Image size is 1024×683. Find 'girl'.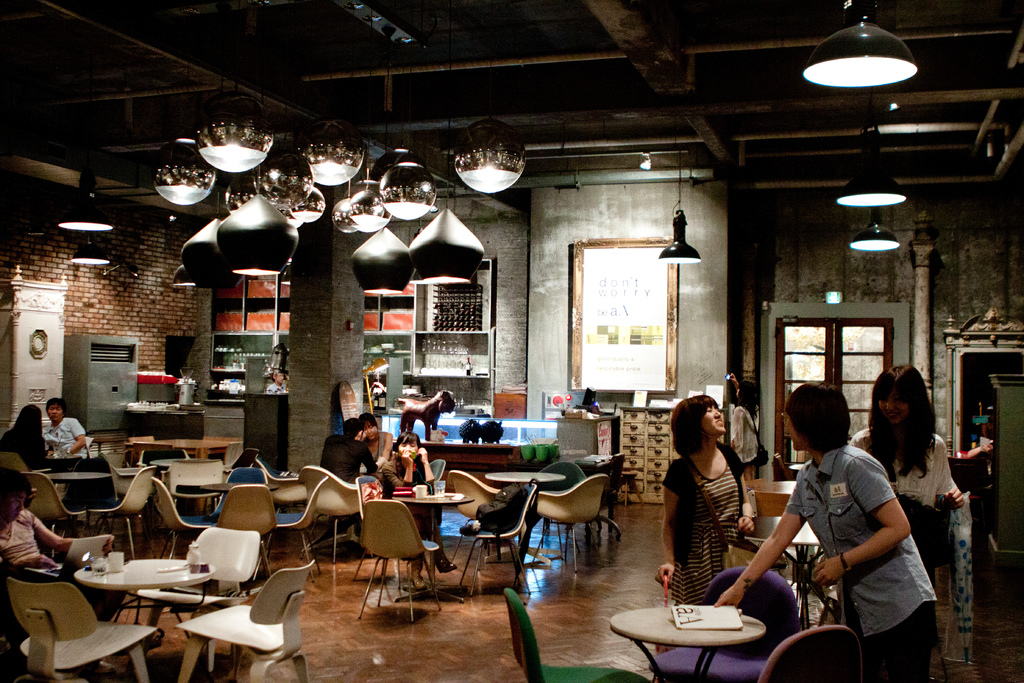
box=[652, 394, 753, 602].
